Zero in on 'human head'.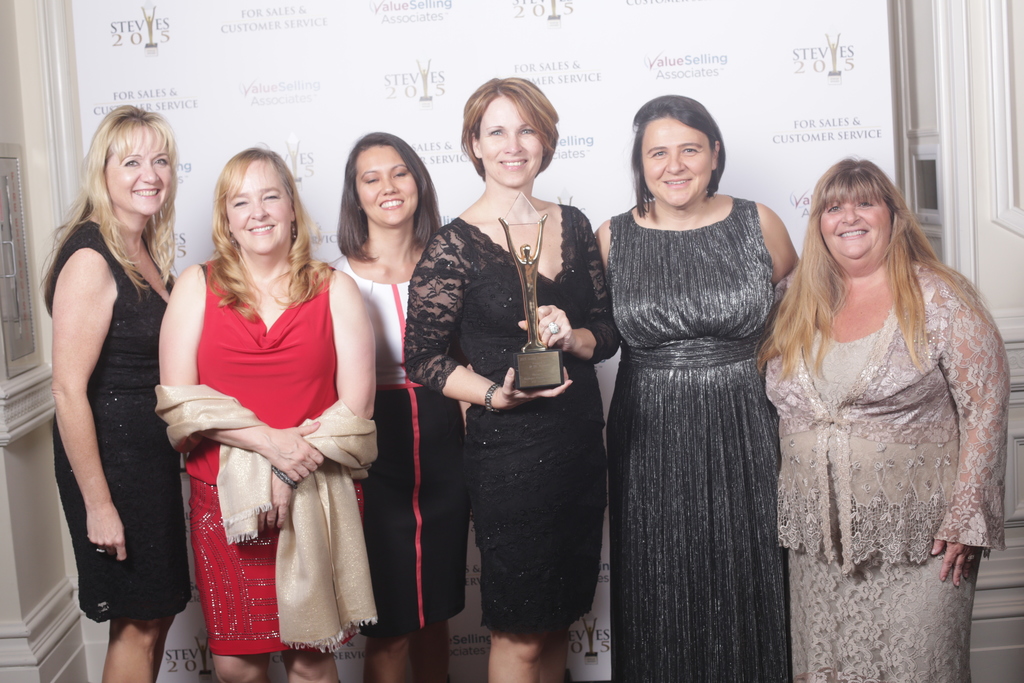
Zeroed in: bbox(209, 144, 305, 256).
